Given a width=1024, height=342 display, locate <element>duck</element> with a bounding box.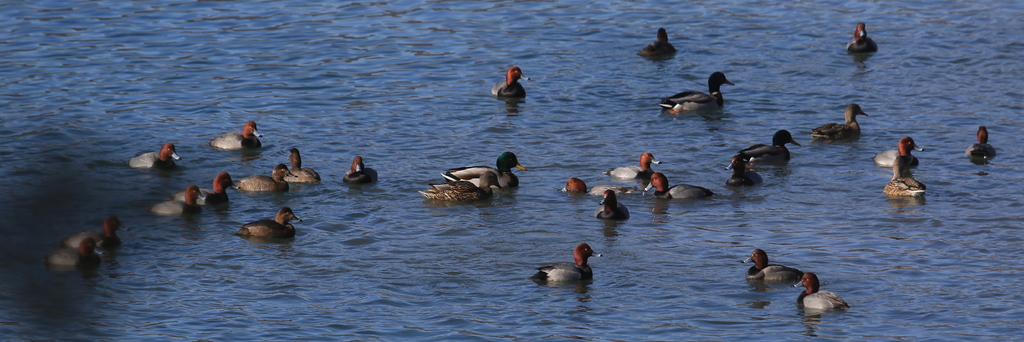
Located: detection(493, 67, 533, 101).
